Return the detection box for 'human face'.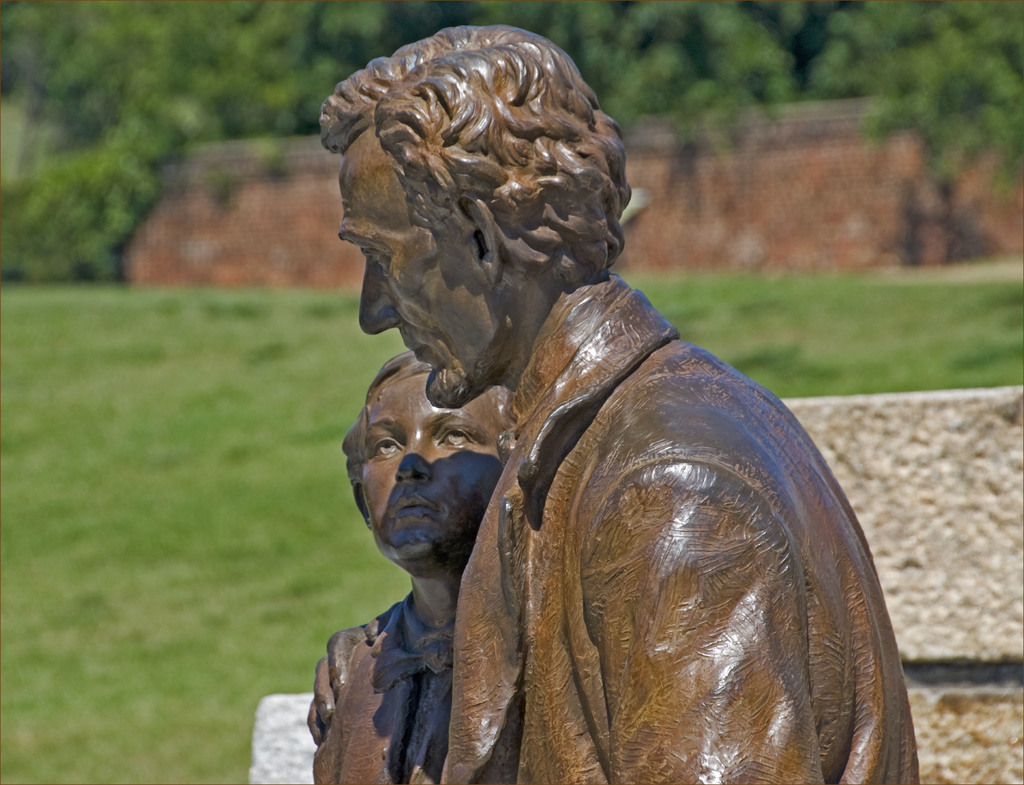
bbox=[337, 163, 502, 379].
